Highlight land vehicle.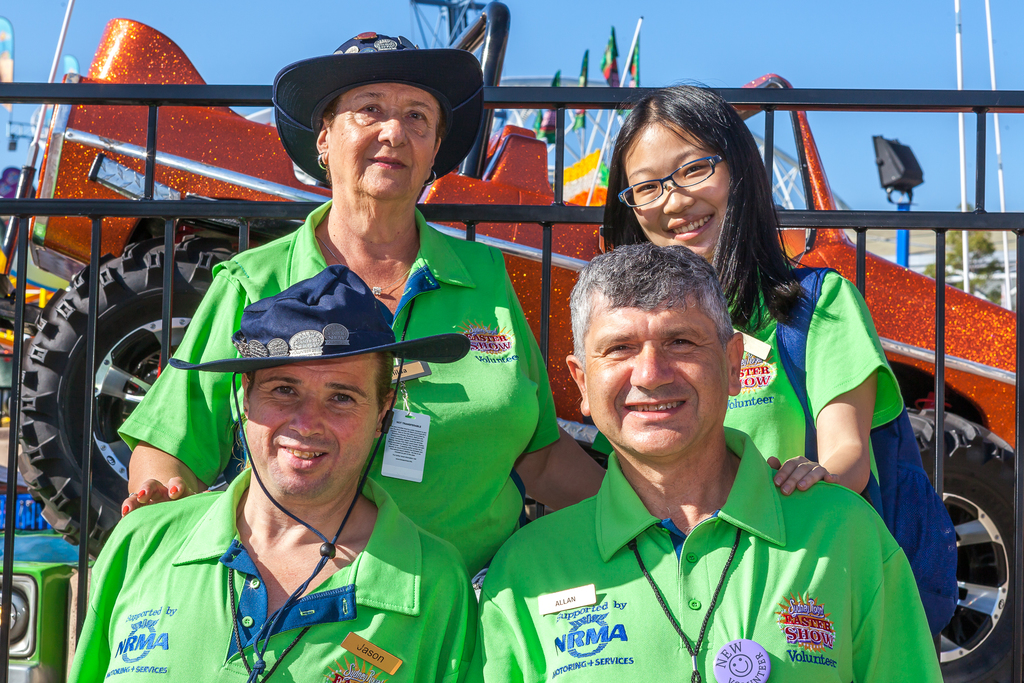
Highlighted region: 10:0:1021:682.
